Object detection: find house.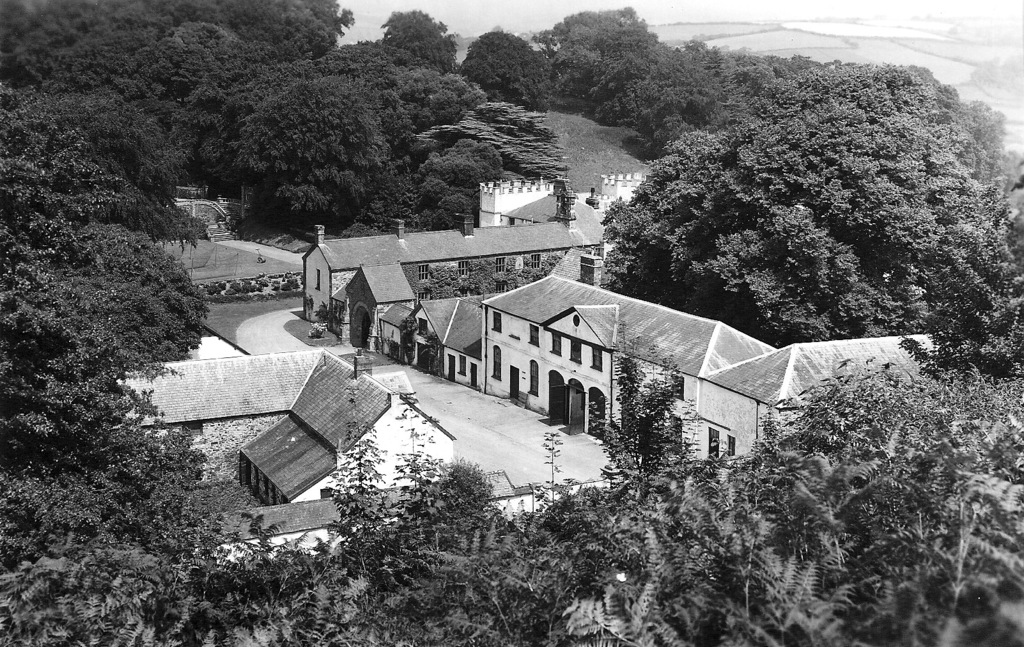
[left=481, top=268, right=780, bottom=473].
